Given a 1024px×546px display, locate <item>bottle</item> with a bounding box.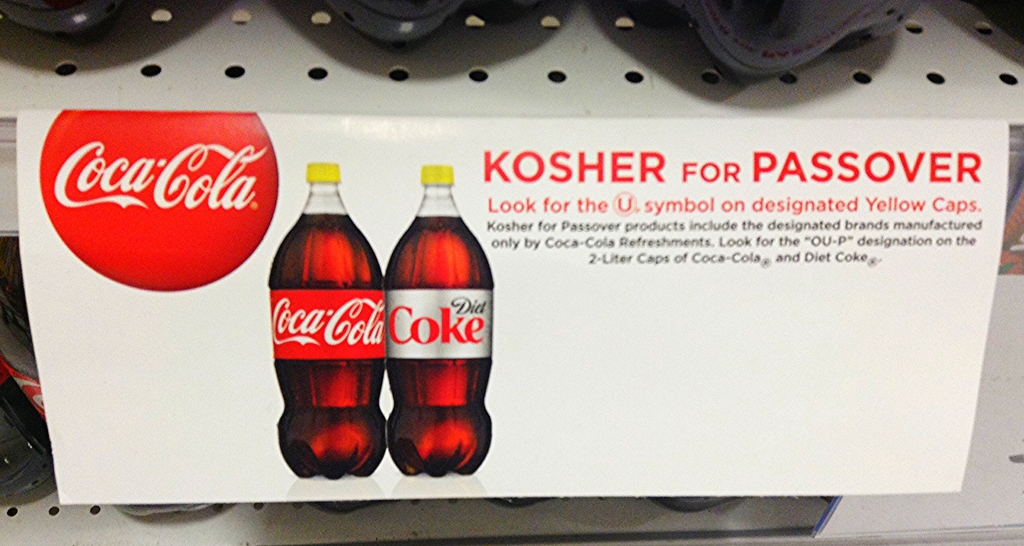
Located: bbox=[379, 155, 491, 474].
